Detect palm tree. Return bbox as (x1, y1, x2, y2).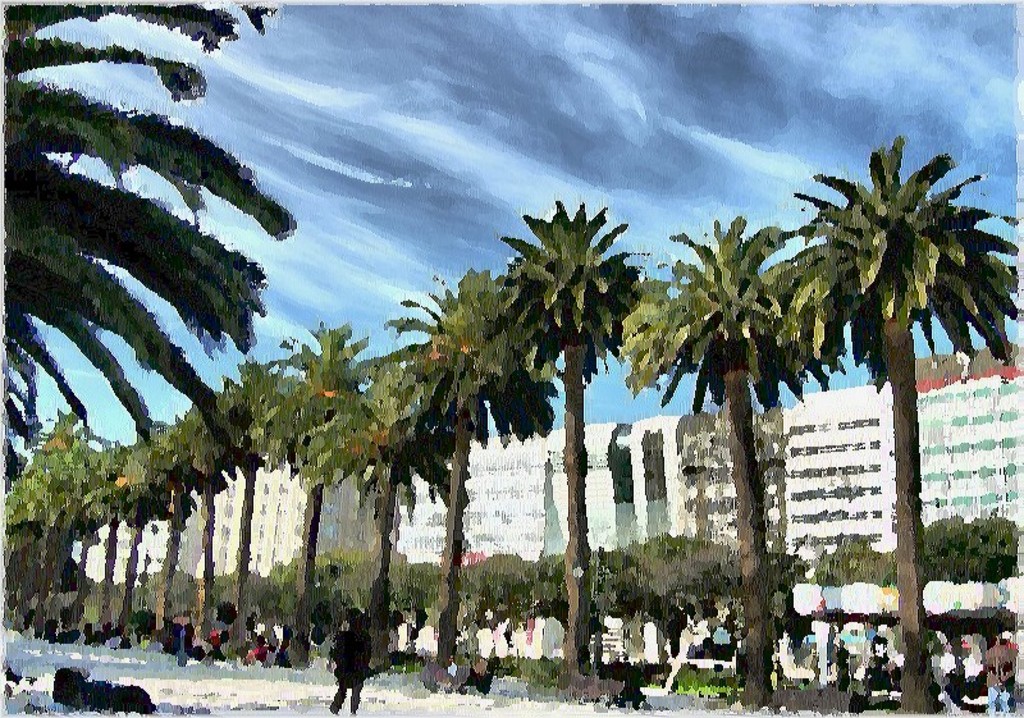
(495, 197, 654, 690).
